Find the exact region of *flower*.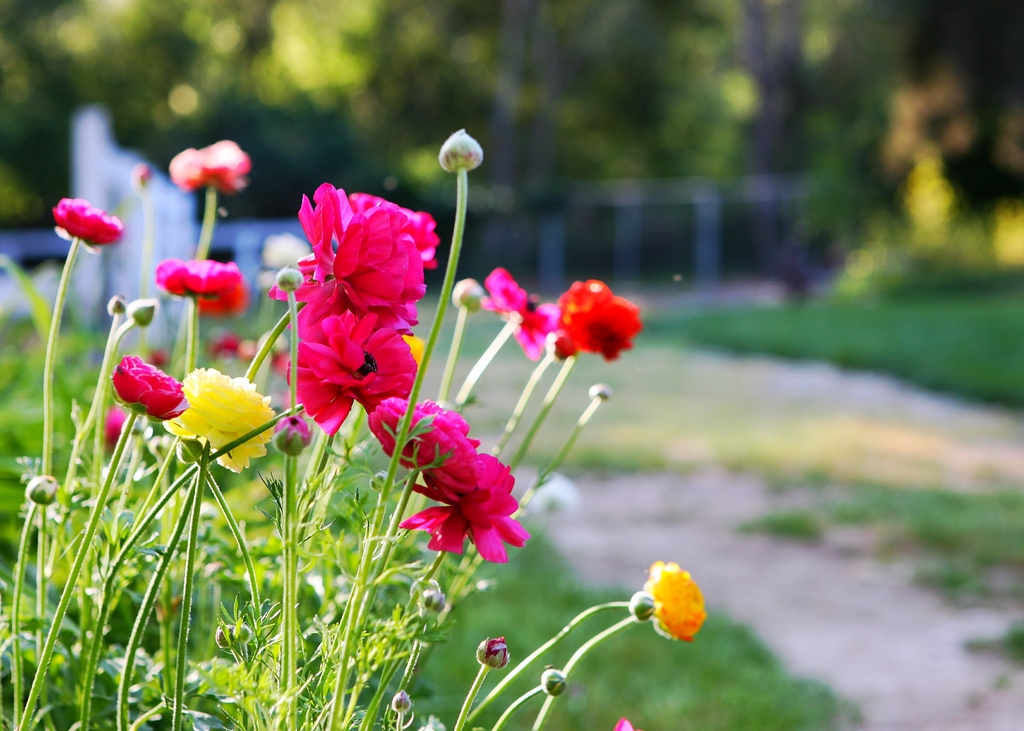
Exact region: detection(194, 282, 241, 309).
